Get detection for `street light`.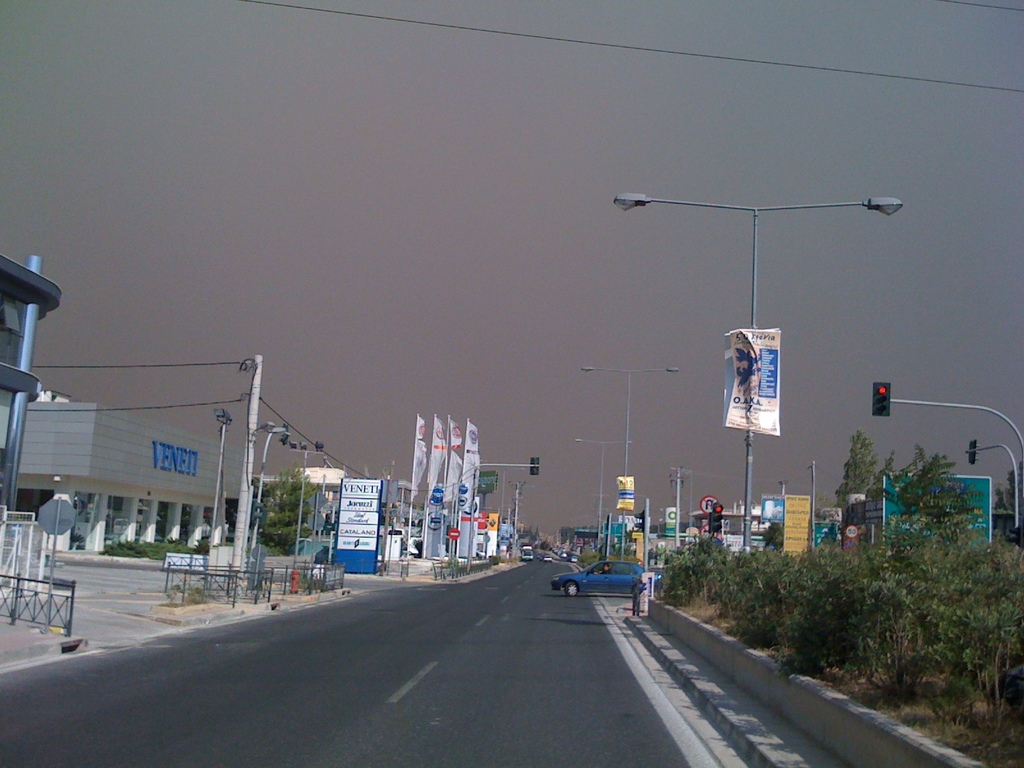
Detection: pyautogui.locateOnScreen(623, 151, 895, 591).
